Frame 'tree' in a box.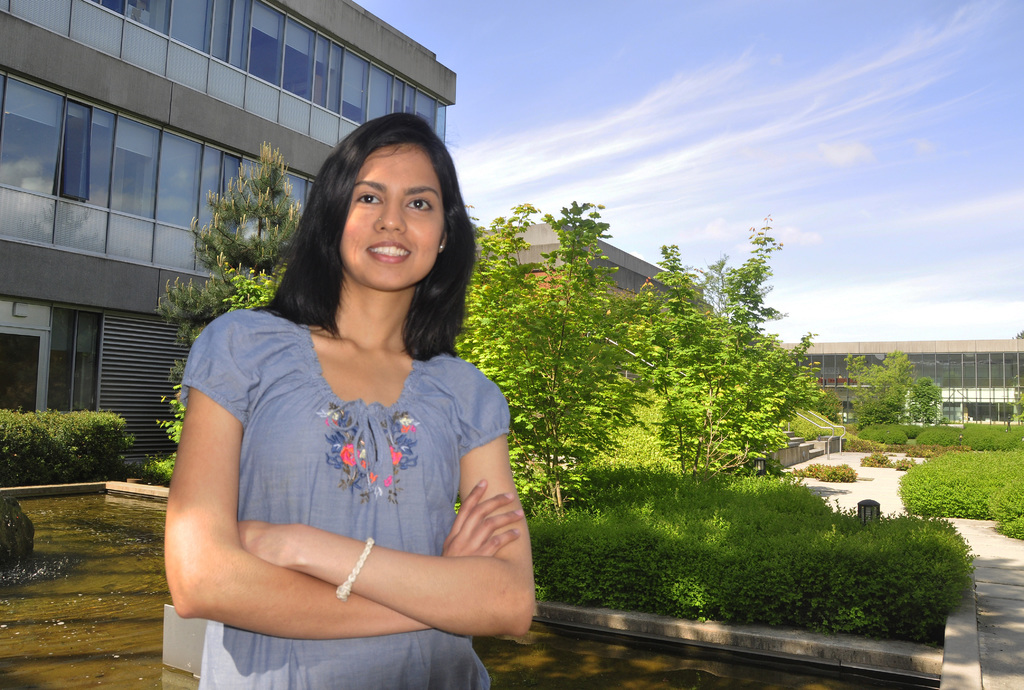
x1=156 y1=263 x2=286 y2=475.
